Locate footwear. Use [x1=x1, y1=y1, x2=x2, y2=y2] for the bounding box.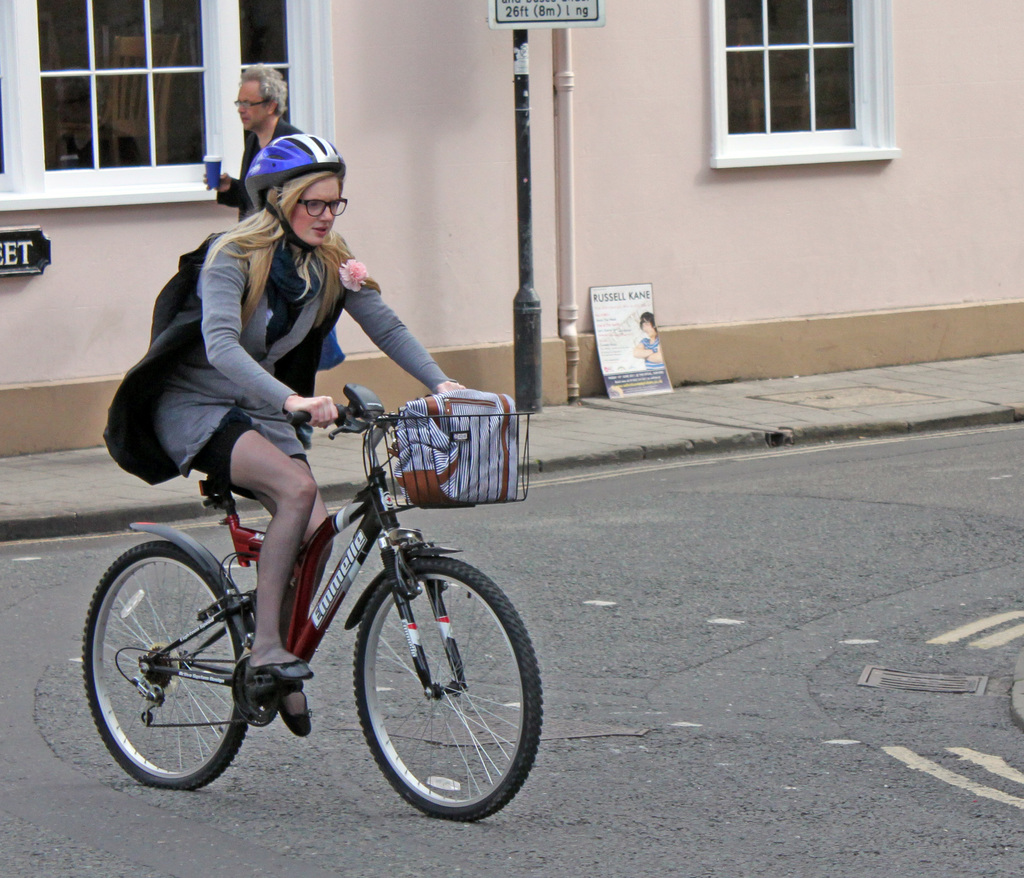
[x1=248, y1=660, x2=313, y2=683].
